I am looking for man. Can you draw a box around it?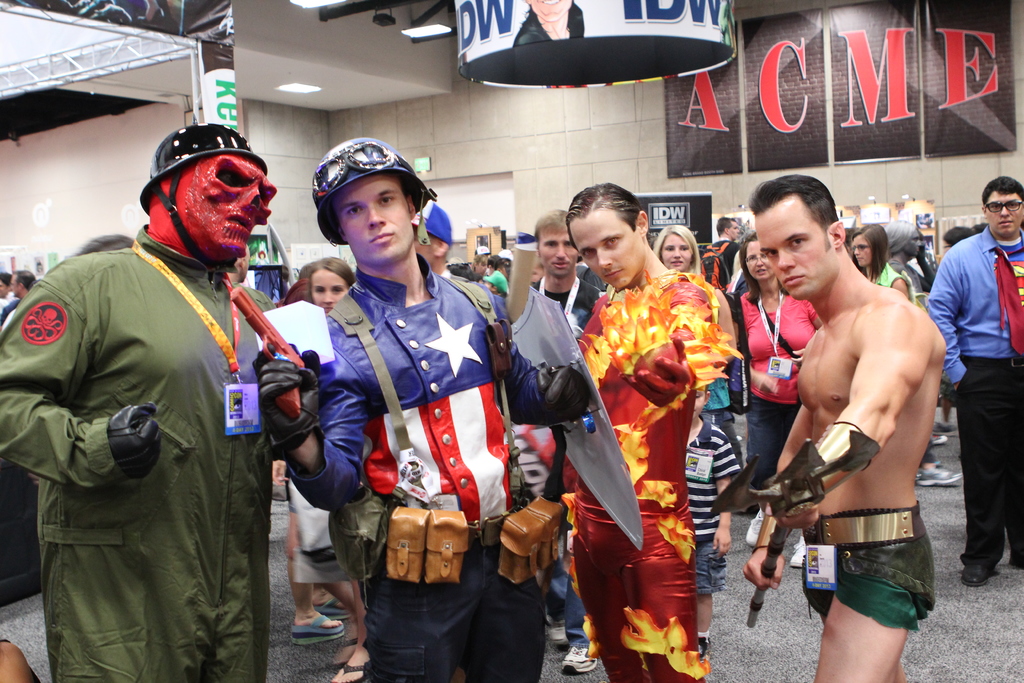
Sure, the bounding box is detection(260, 136, 585, 682).
